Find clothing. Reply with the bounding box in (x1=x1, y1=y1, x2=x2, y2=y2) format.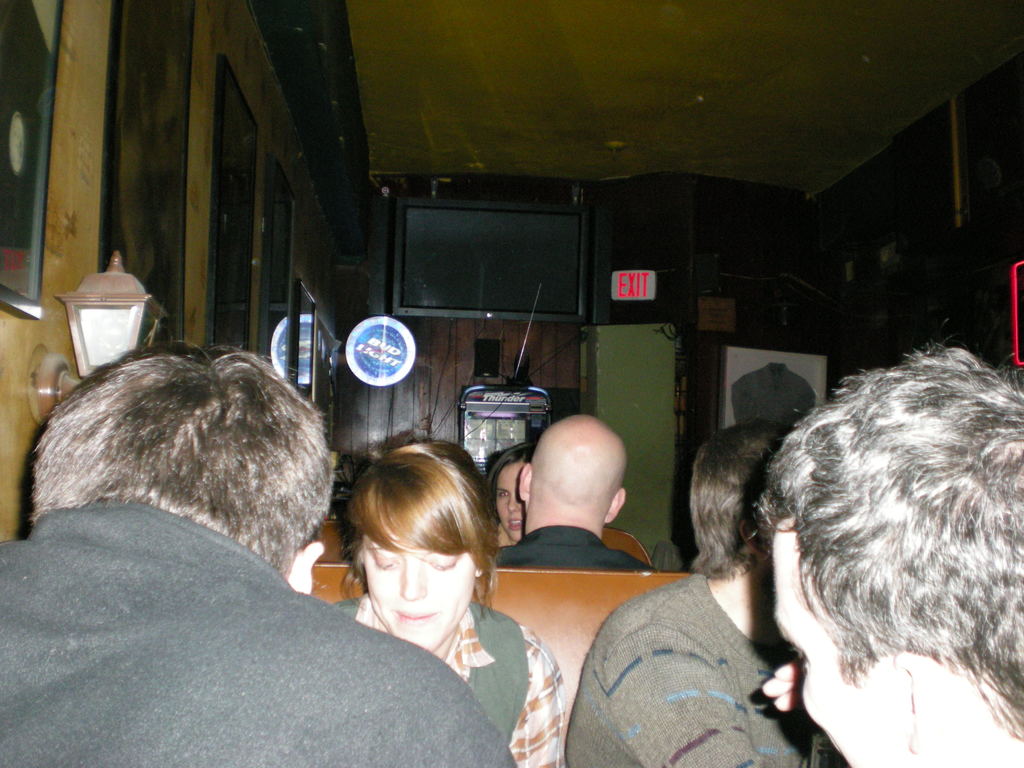
(x1=335, y1=600, x2=575, y2=767).
